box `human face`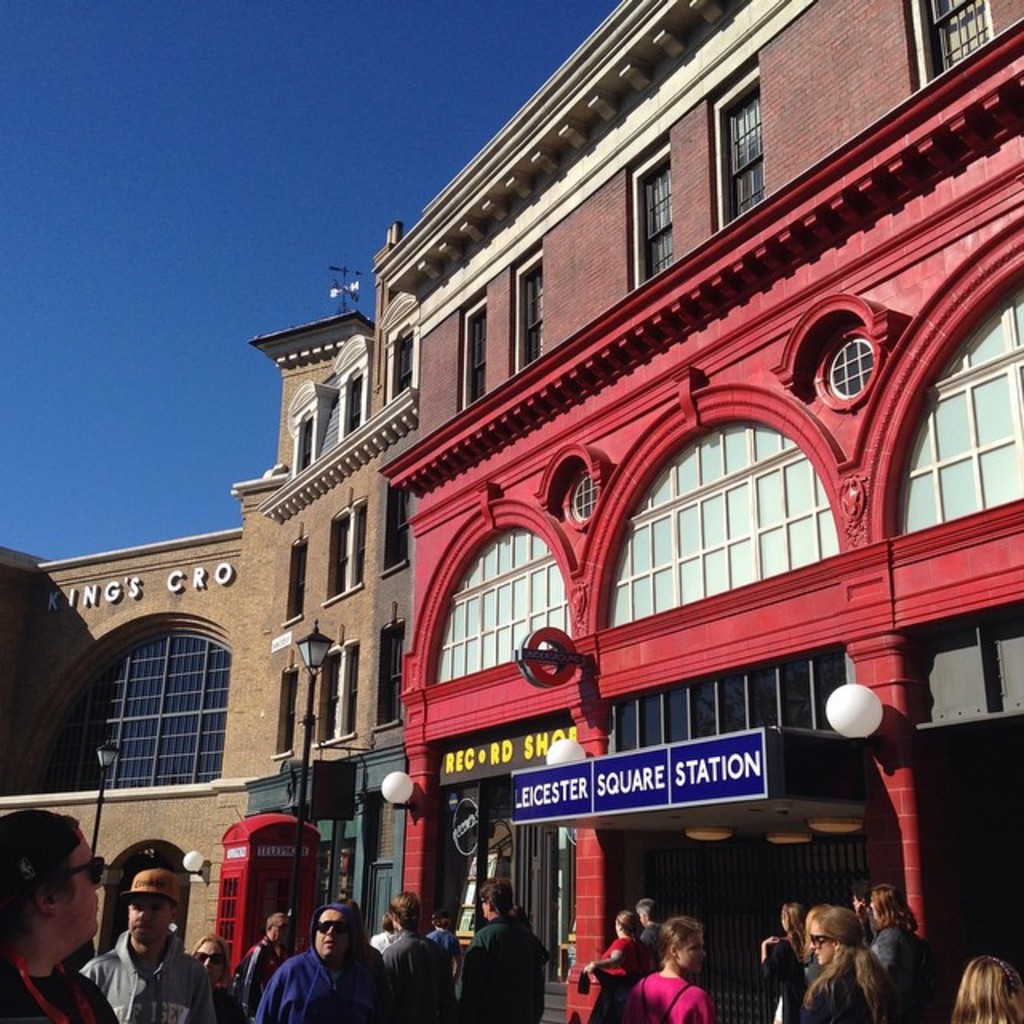
[left=808, top=920, right=834, bottom=962]
